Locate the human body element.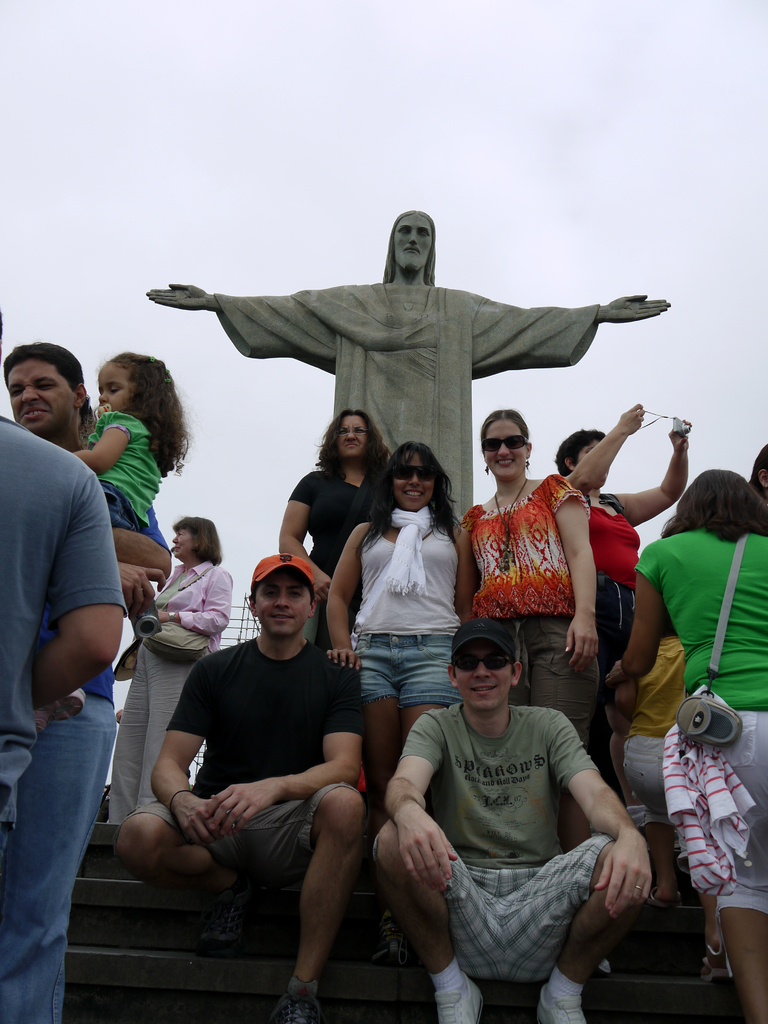
Element bbox: bbox(150, 206, 669, 556).
